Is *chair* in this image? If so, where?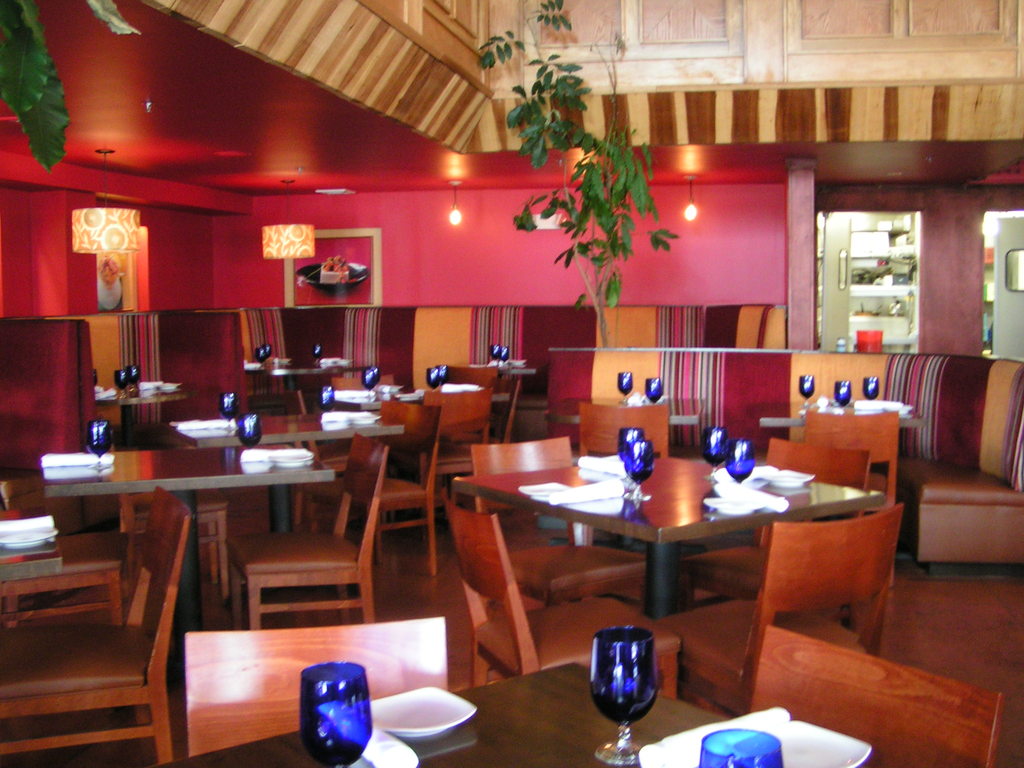
Yes, at region(225, 430, 391, 631).
